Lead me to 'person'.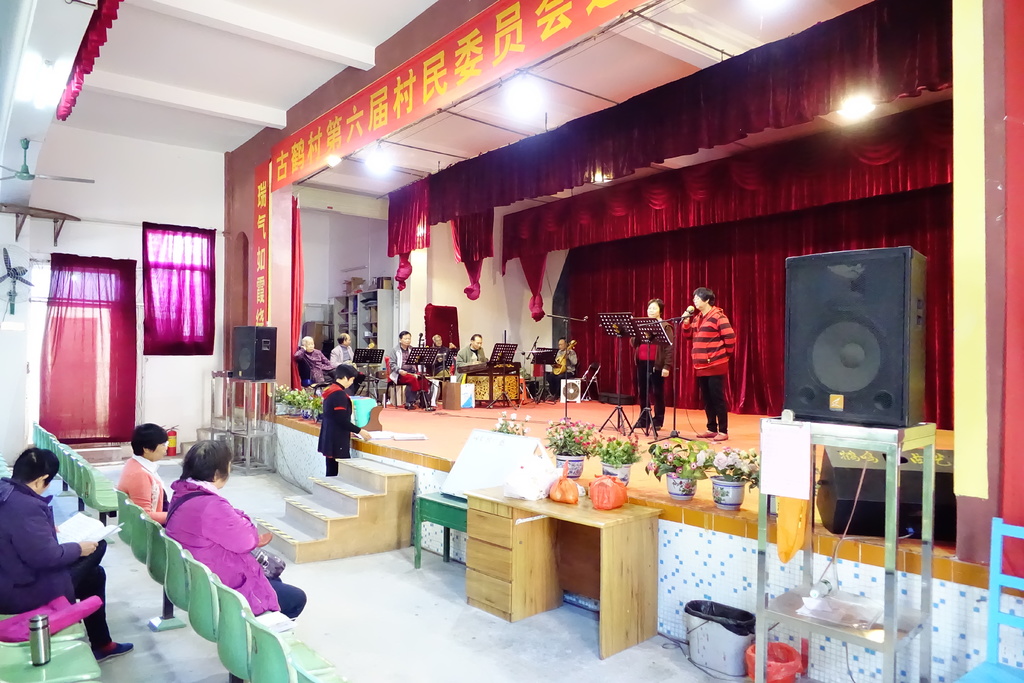
Lead to region(388, 331, 417, 401).
